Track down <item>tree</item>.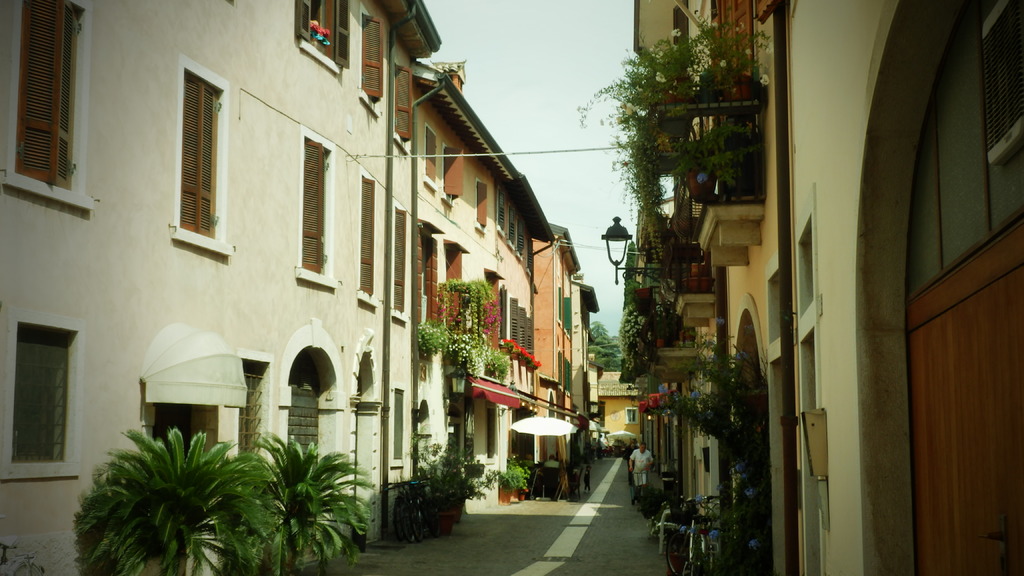
Tracked to bbox=(69, 431, 269, 575).
